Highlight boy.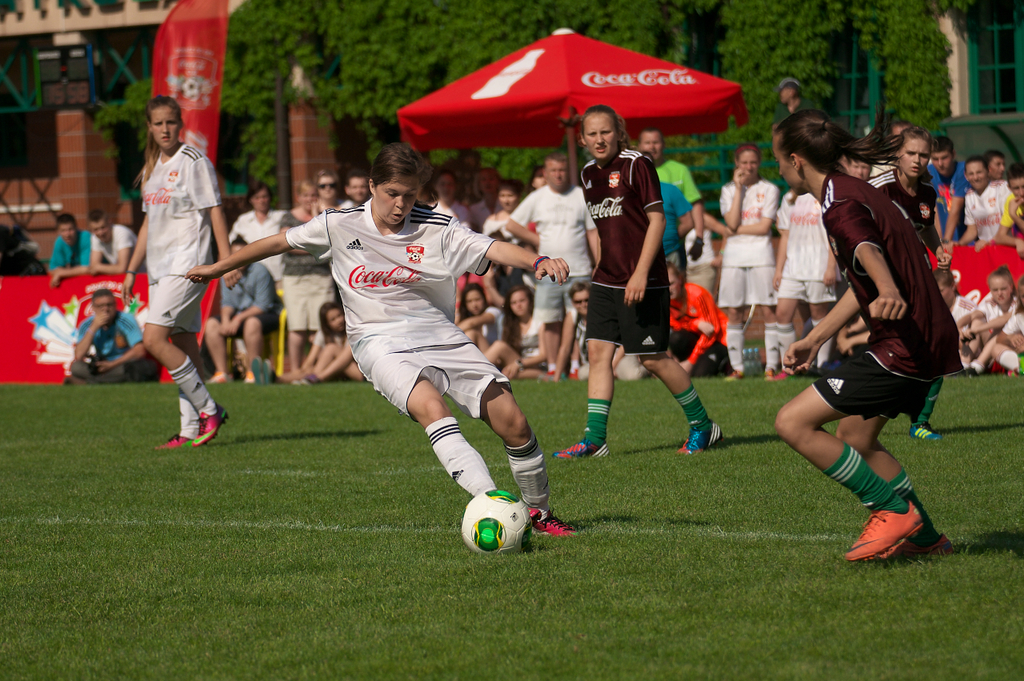
Highlighted region: {"x1": 84, "y1": 211, "x2": 138, "y2": 270}.
